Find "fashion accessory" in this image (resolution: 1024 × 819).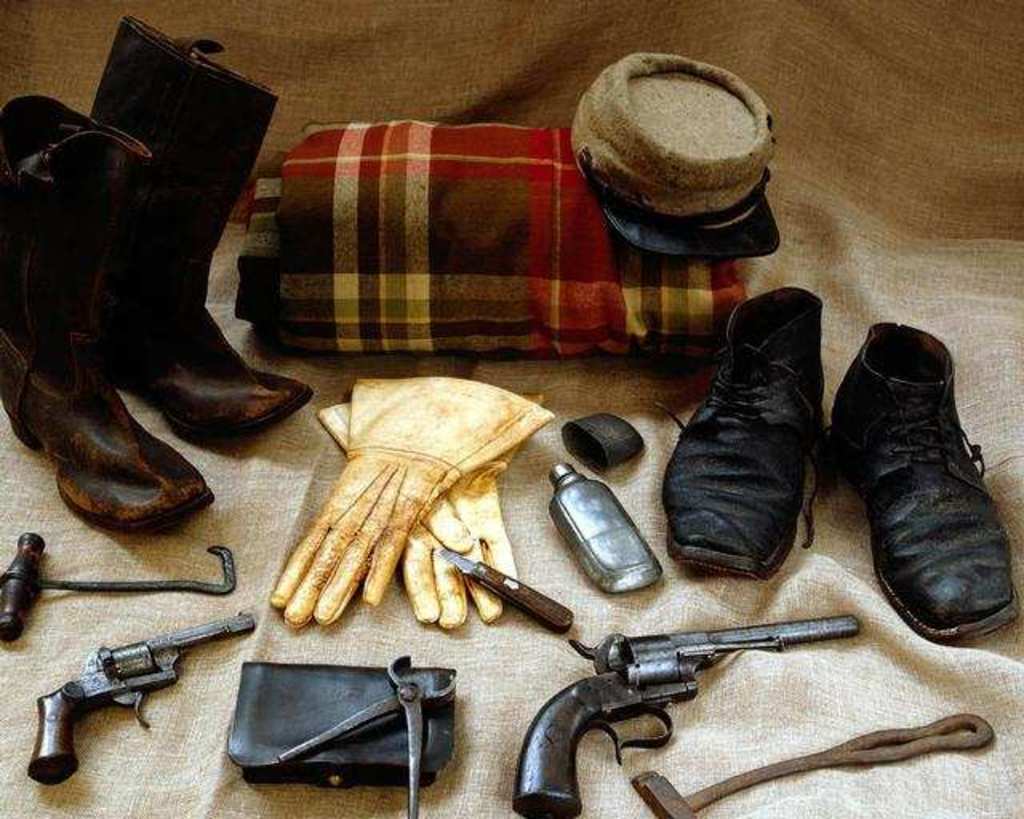
[653, 288, 829, 582].
